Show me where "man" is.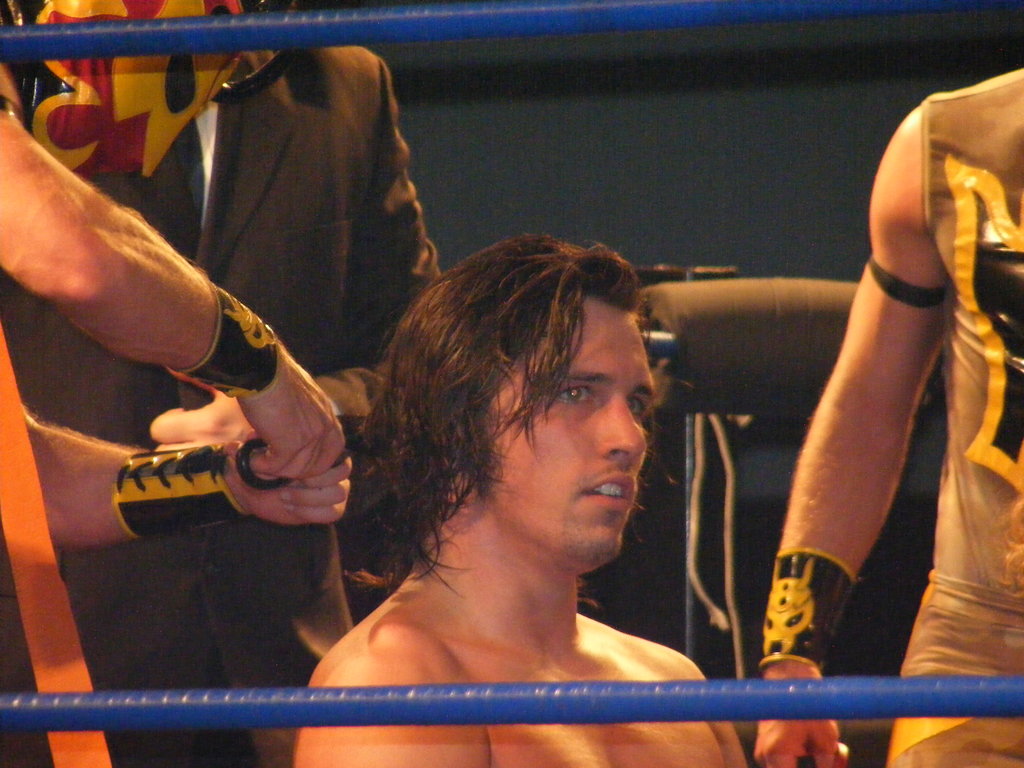
"man" is at locate(326, 237, 739, 721).
